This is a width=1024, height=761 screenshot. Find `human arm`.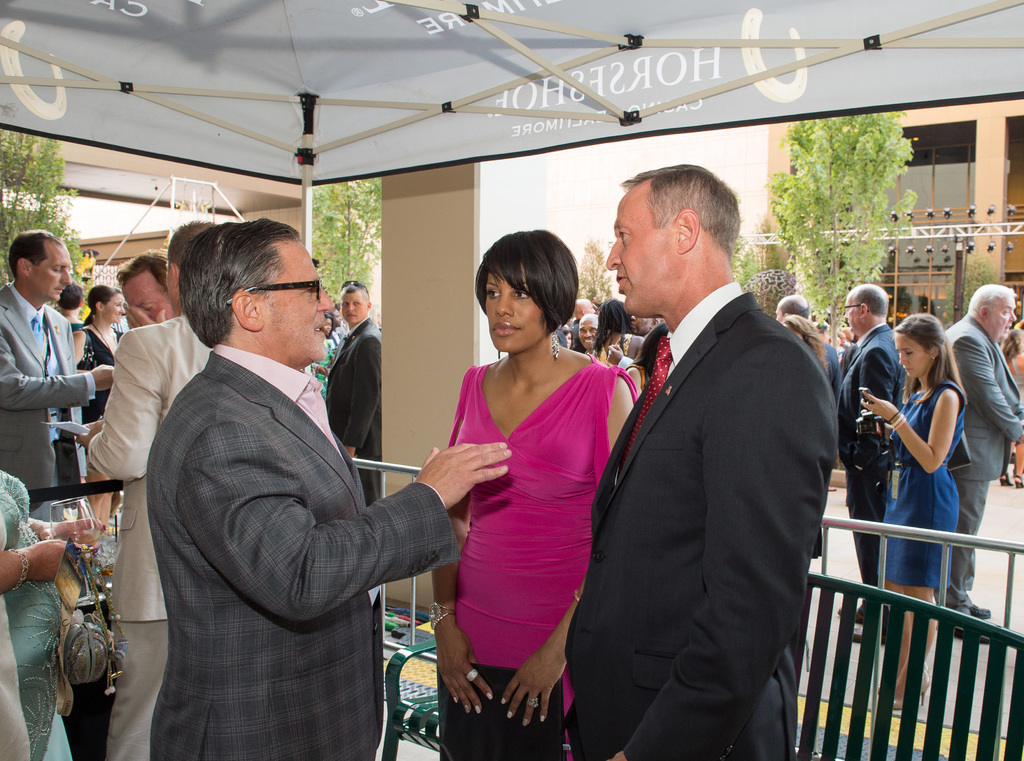
Bounding box: locate(496, 368, 643, 730).
